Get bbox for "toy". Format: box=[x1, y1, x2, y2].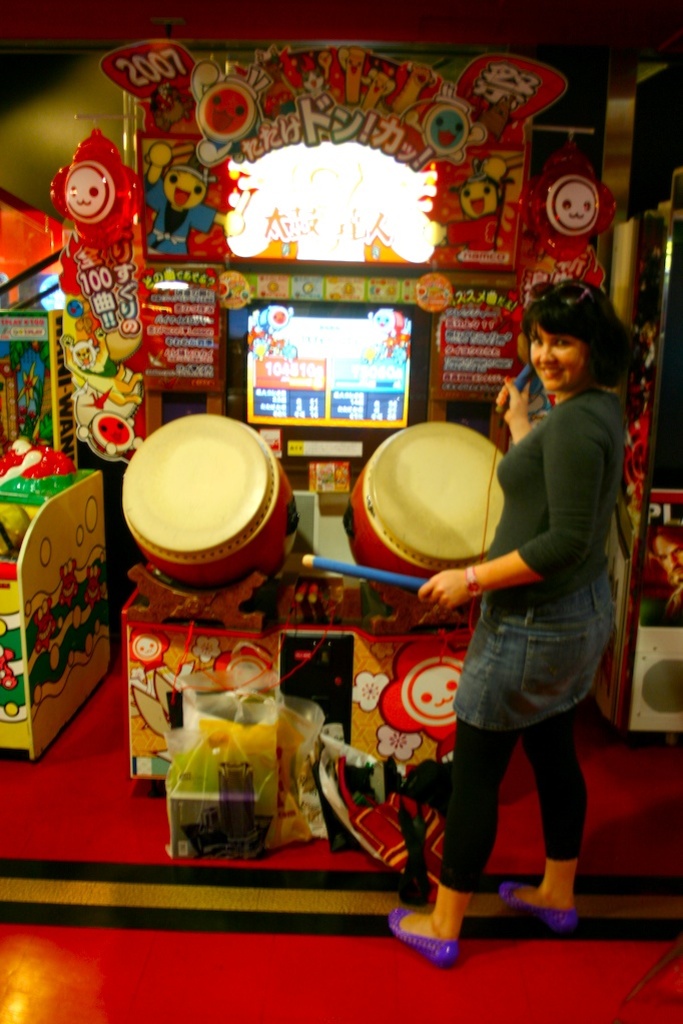
box=[76, 558, 99, 611].
